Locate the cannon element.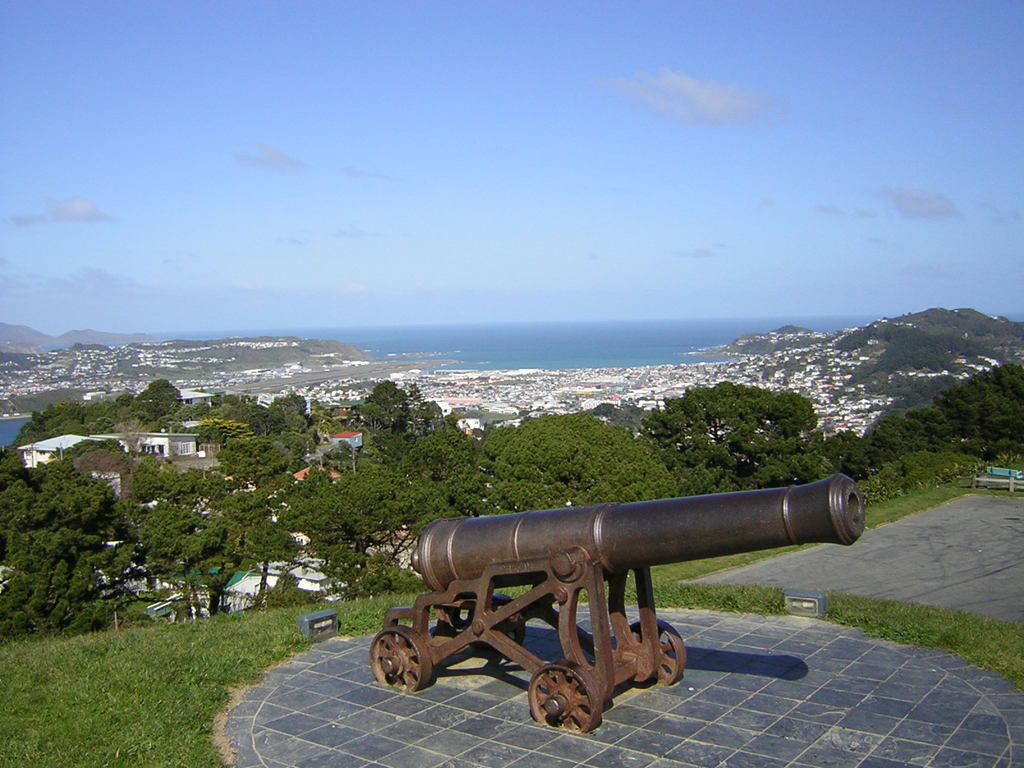
Element bbox: (x1=367, y1=474, x2=868, y2=737).
